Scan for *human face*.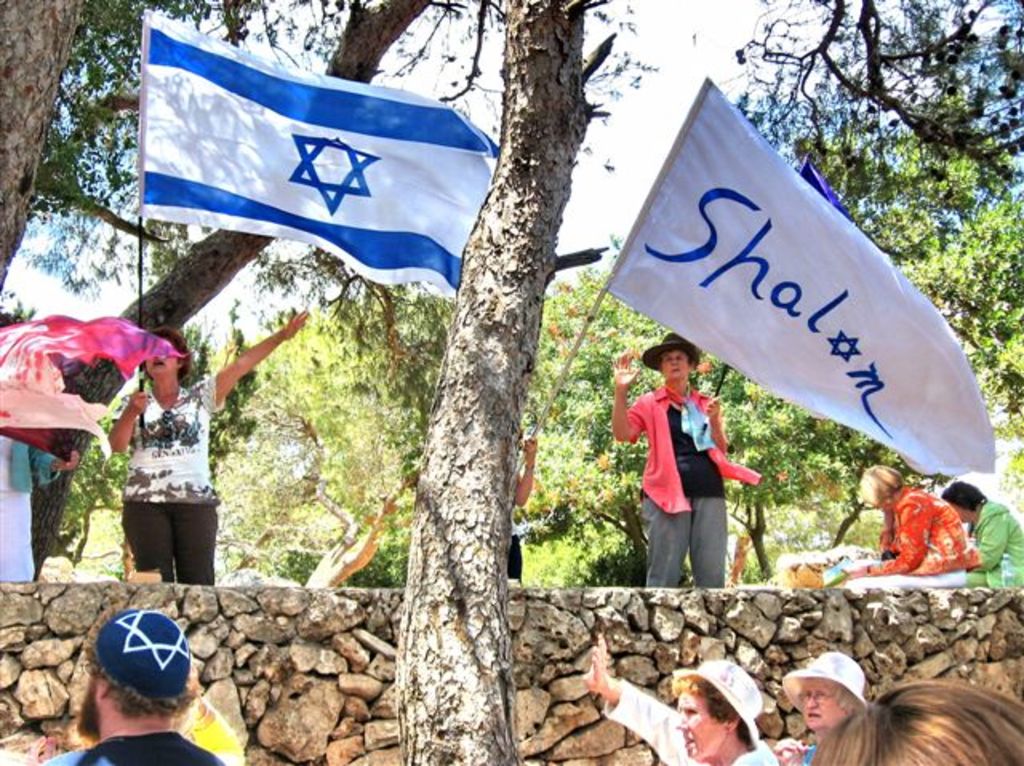
Scan result: <region>134, 333, 178, 382</region>.
